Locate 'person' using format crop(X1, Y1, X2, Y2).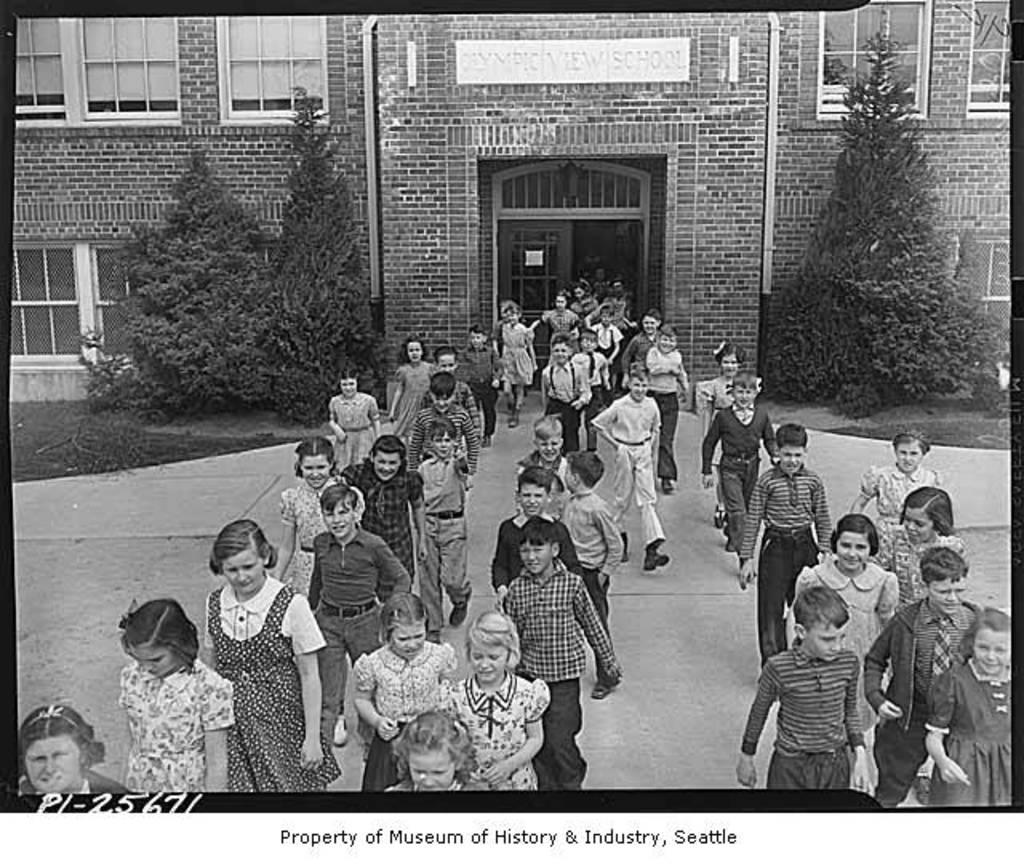
crop(181, 507, 312, 802).
